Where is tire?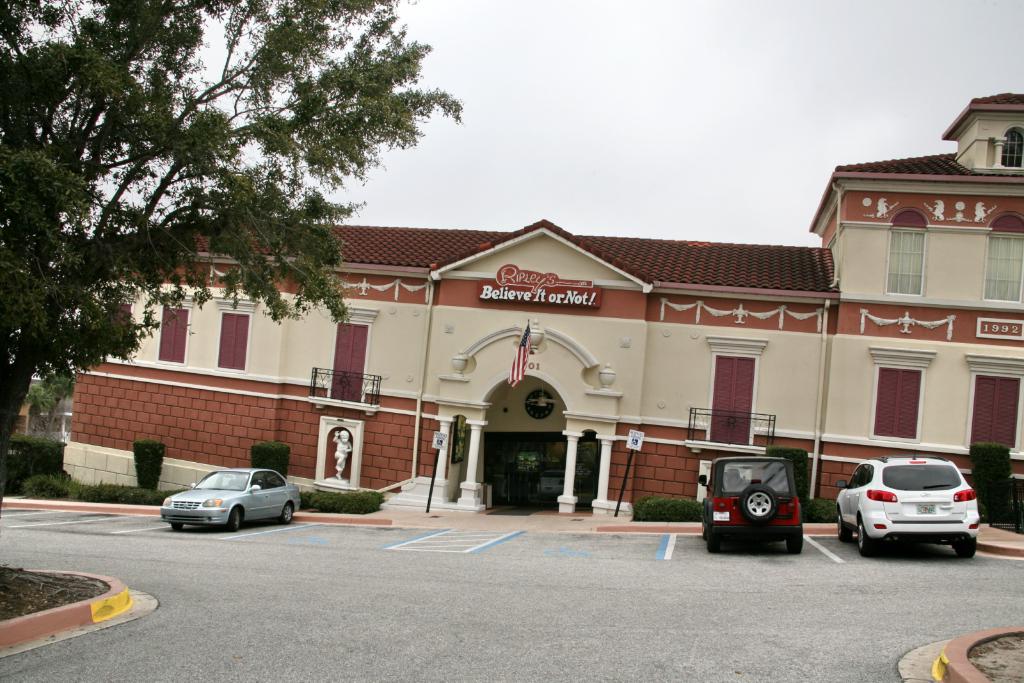
952 541 980 561.
